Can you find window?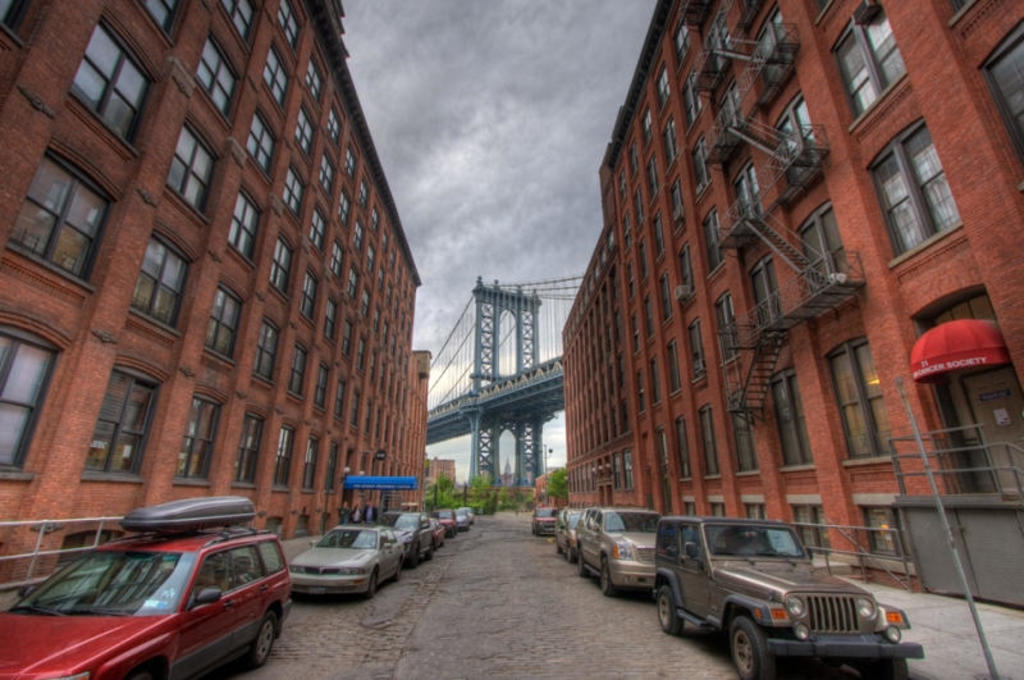
Yes, bounding box: left=332, top=102, right=342, bottom=149.
